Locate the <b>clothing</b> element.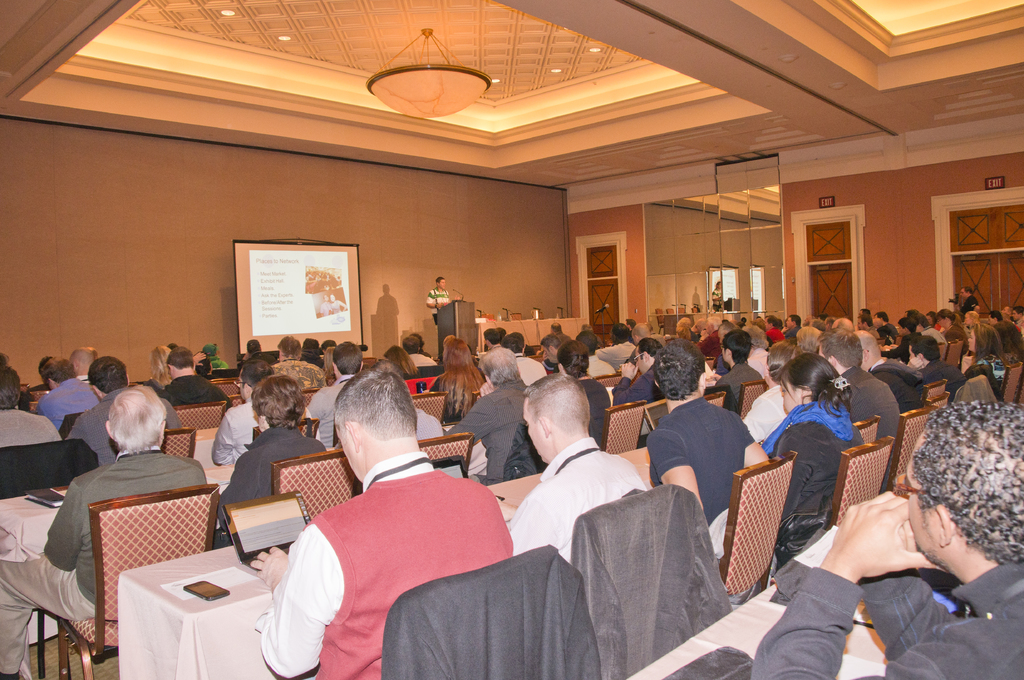
Element bbox: rect(575, 377, 614, 453).
